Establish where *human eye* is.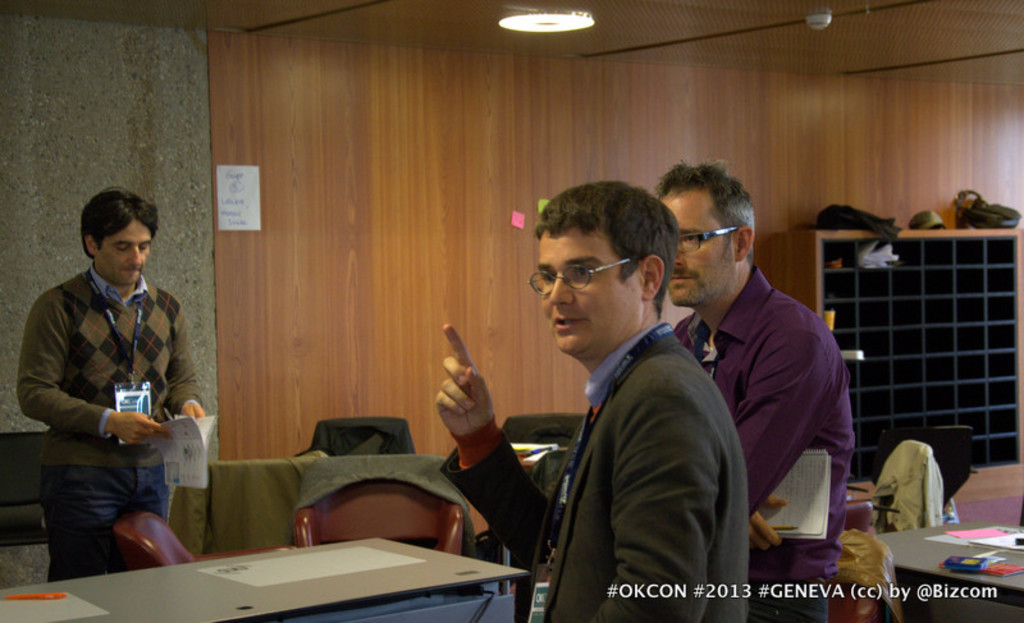
Established at 571,262,599,284.
